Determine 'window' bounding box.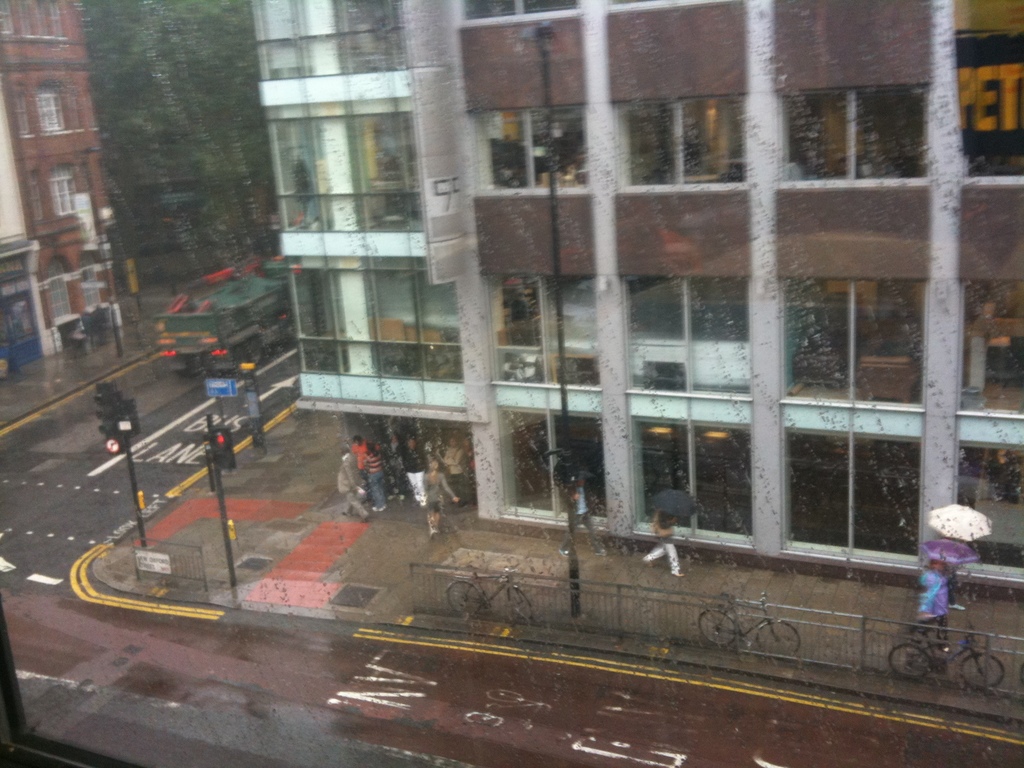
Determined: 488, 278, 599, 390.
